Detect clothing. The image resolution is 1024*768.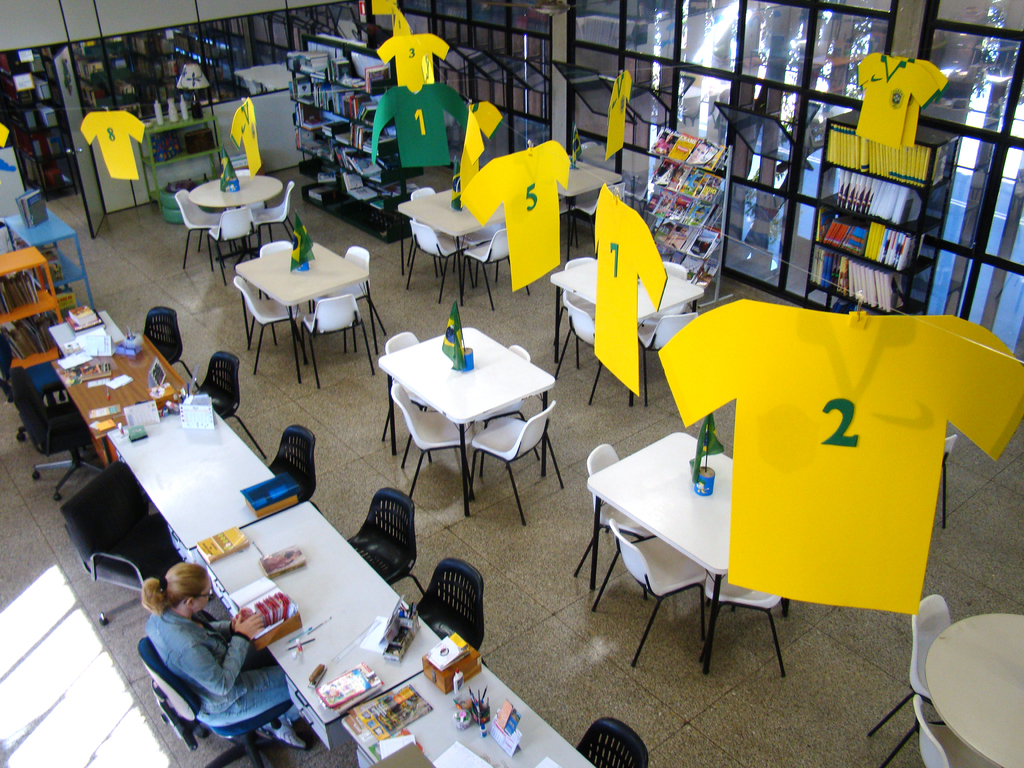
bbox=[593, 177, 668, 394].
